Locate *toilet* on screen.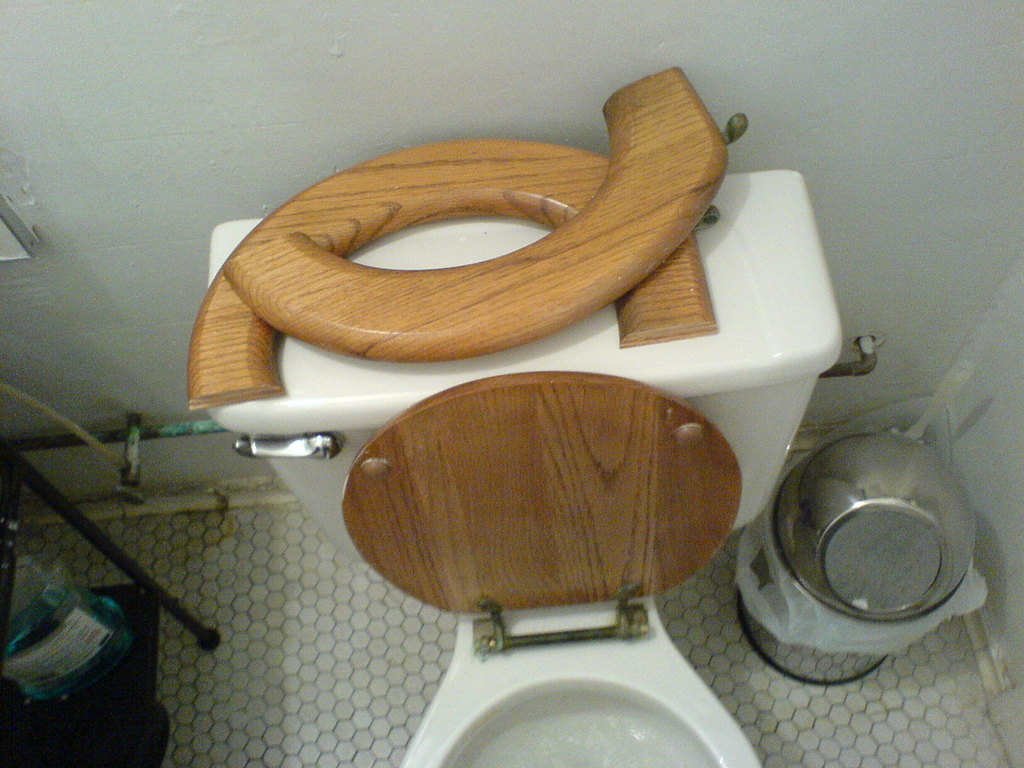
On screen at crop(111, 158, 950, 746).
